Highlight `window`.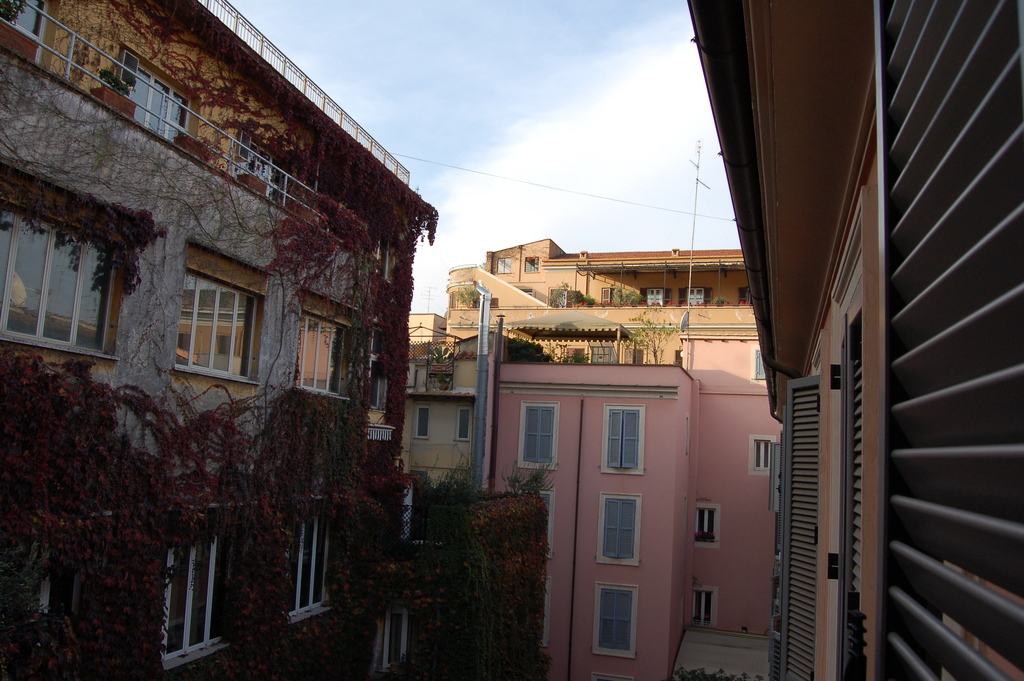
Highlighted region: {"x1": 623, "y1": 344, "x2": 646, "y2": 364}.
